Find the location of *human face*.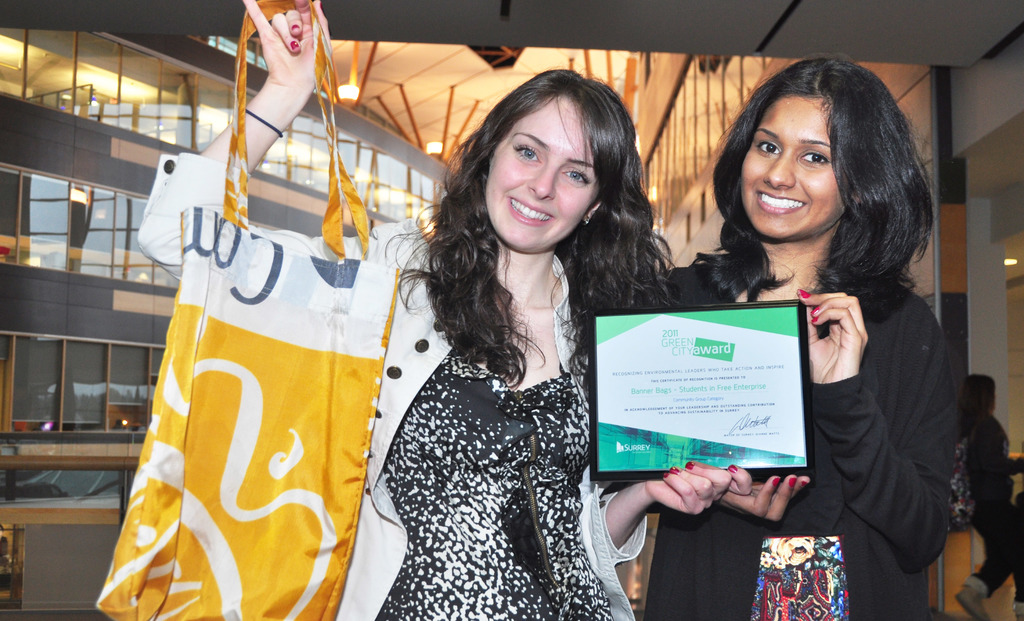
Location: <region>740, 98, 845, 236</region>.
